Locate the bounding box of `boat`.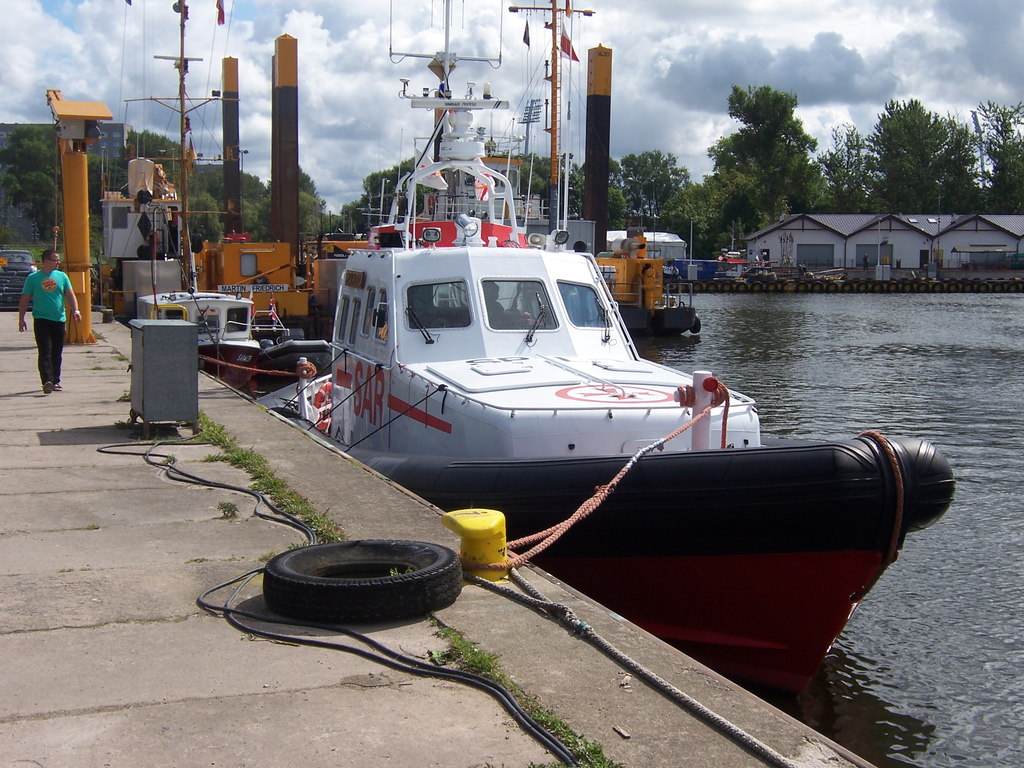
Bounding box: detection(345, 0, 689, 325).
